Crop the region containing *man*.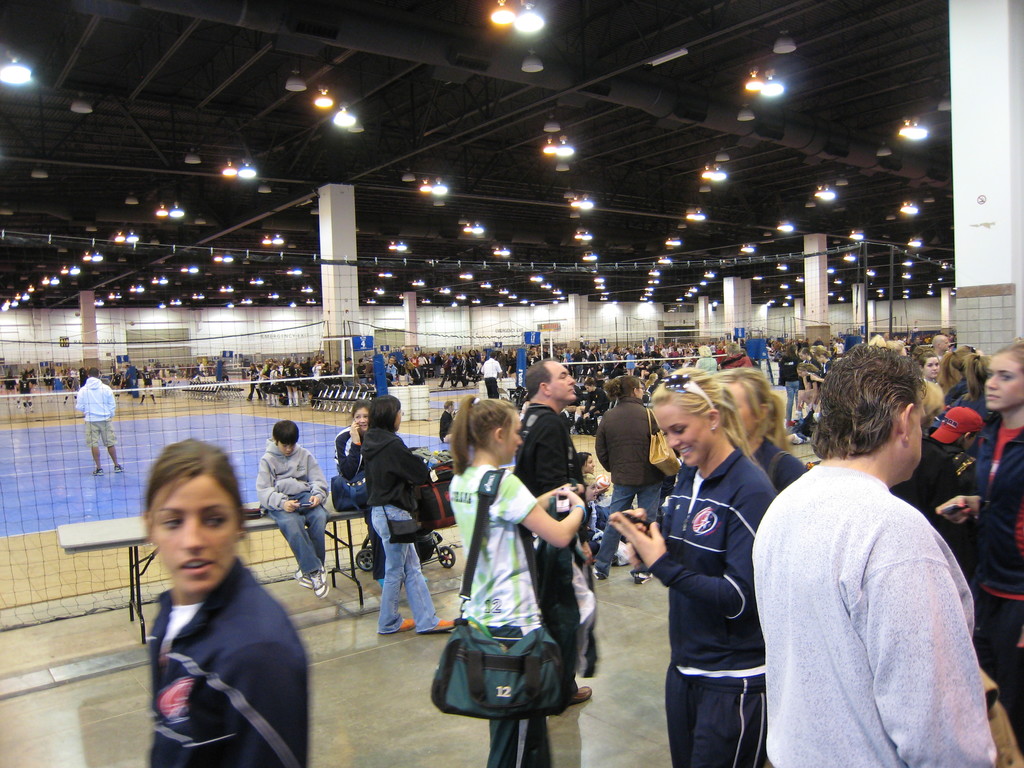
Crop region: 74, 365, 122, 472.
